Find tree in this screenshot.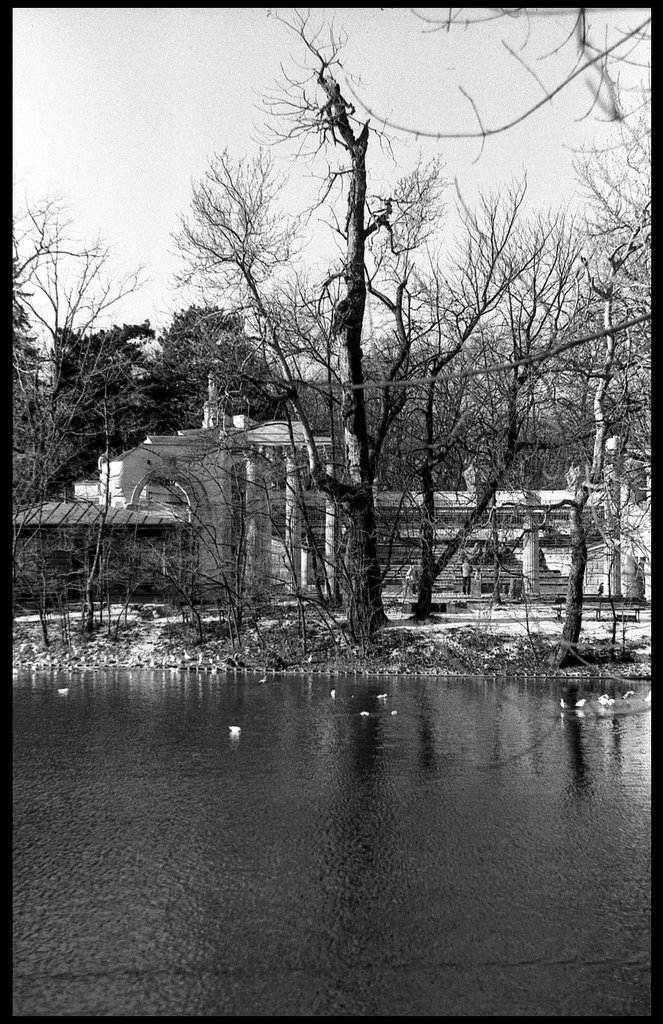
The bounding box for tree is locate(33, 324, 172, 488).
